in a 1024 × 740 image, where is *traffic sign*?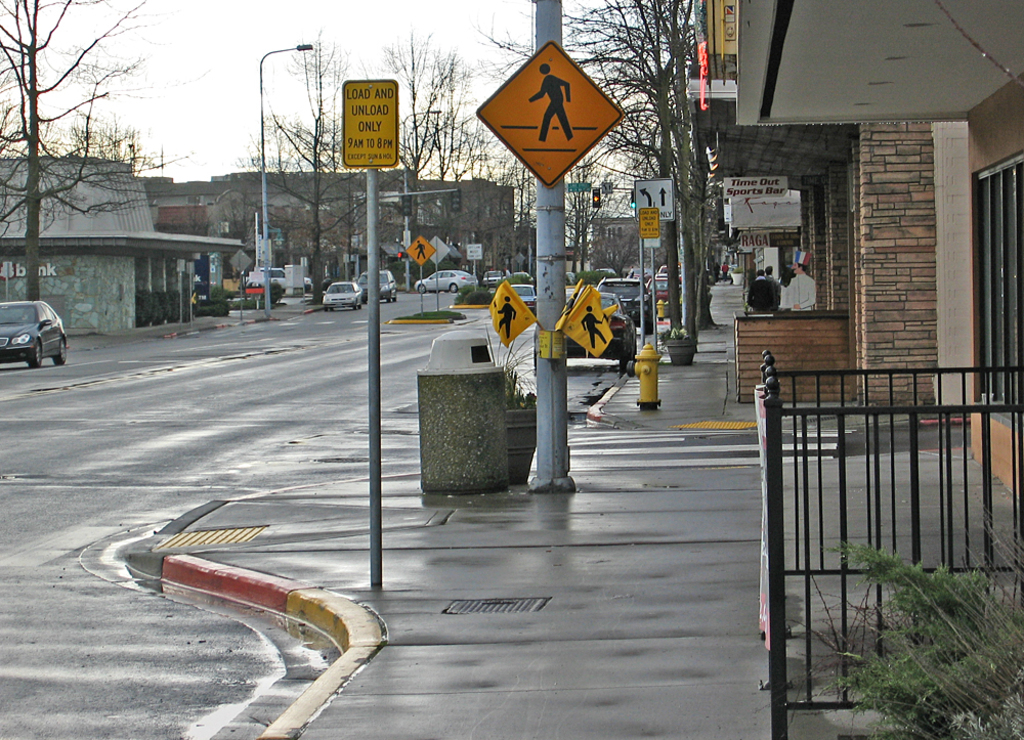
locate(555, 285, 612, 353).
